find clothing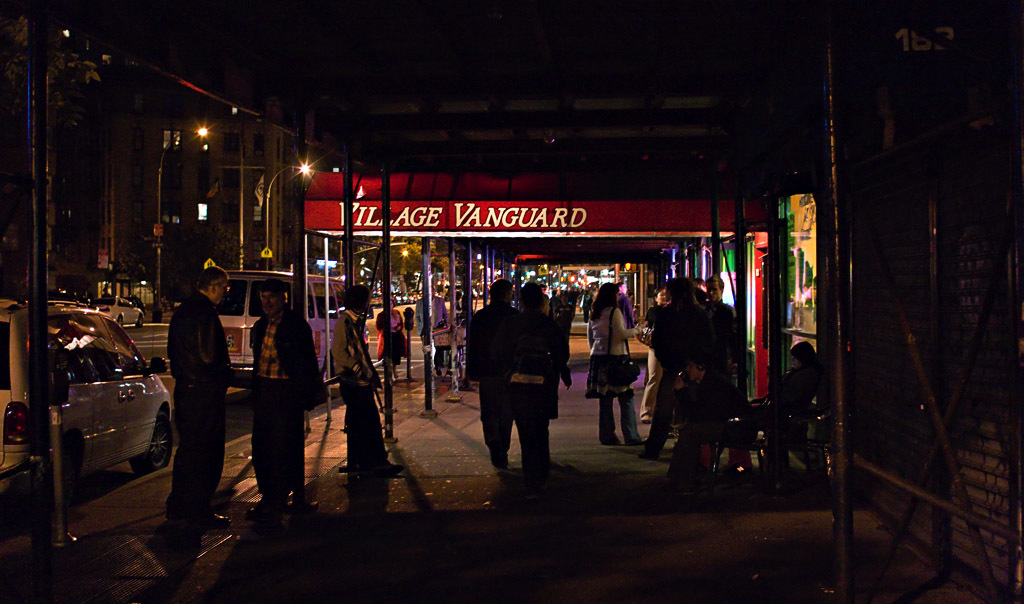
517,298,553,459
